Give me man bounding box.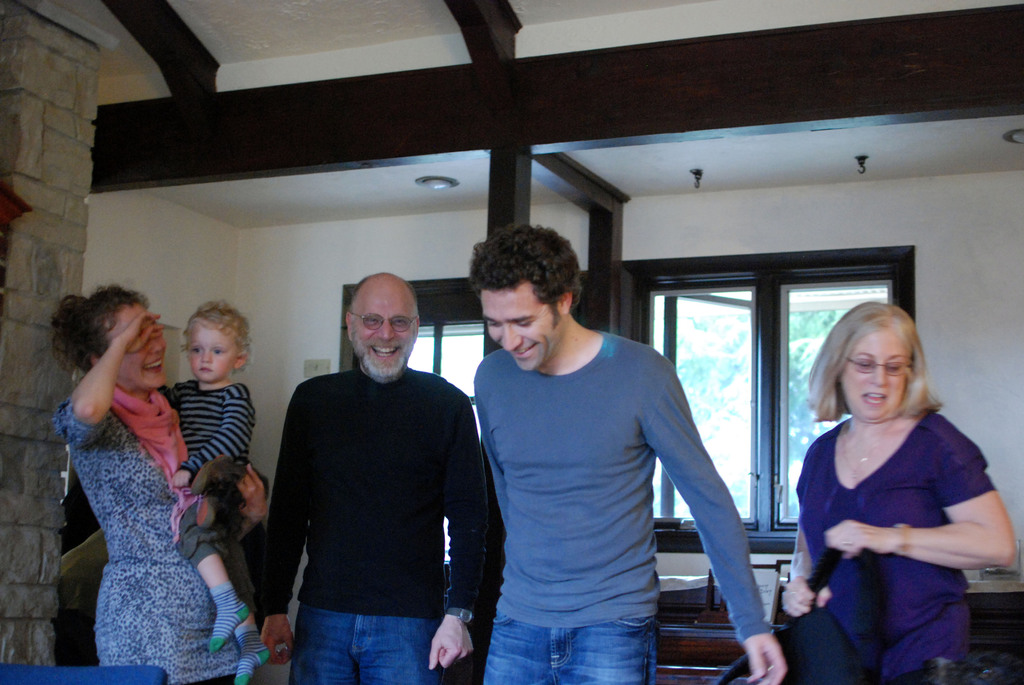
locate(463, 224, 787, 684).
